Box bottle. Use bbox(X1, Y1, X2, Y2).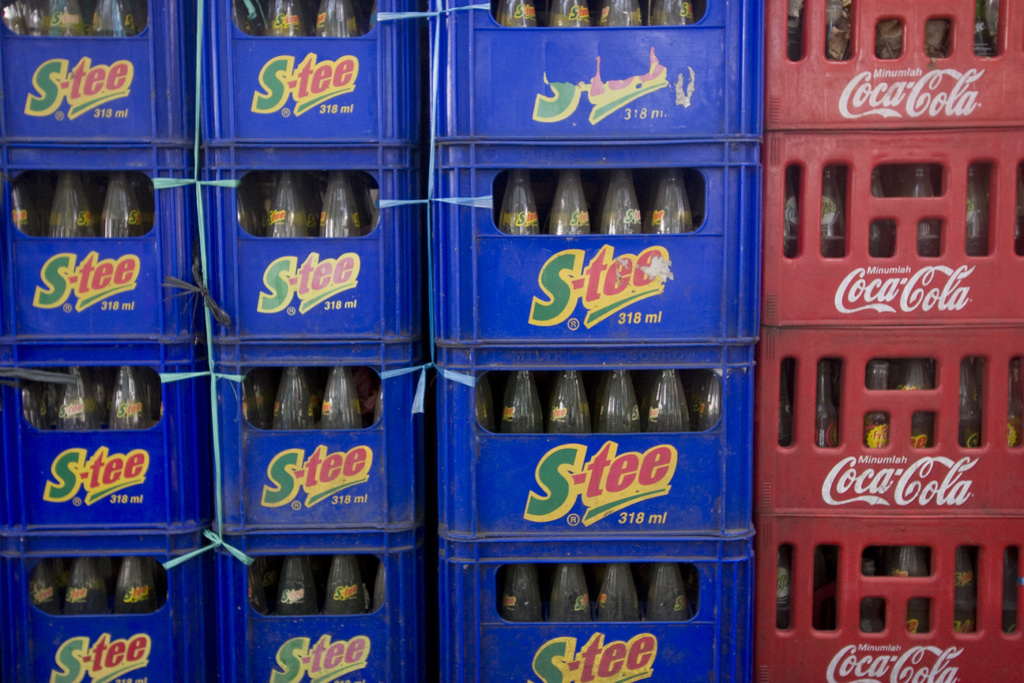
bbox(92, 0, 137, 38).
